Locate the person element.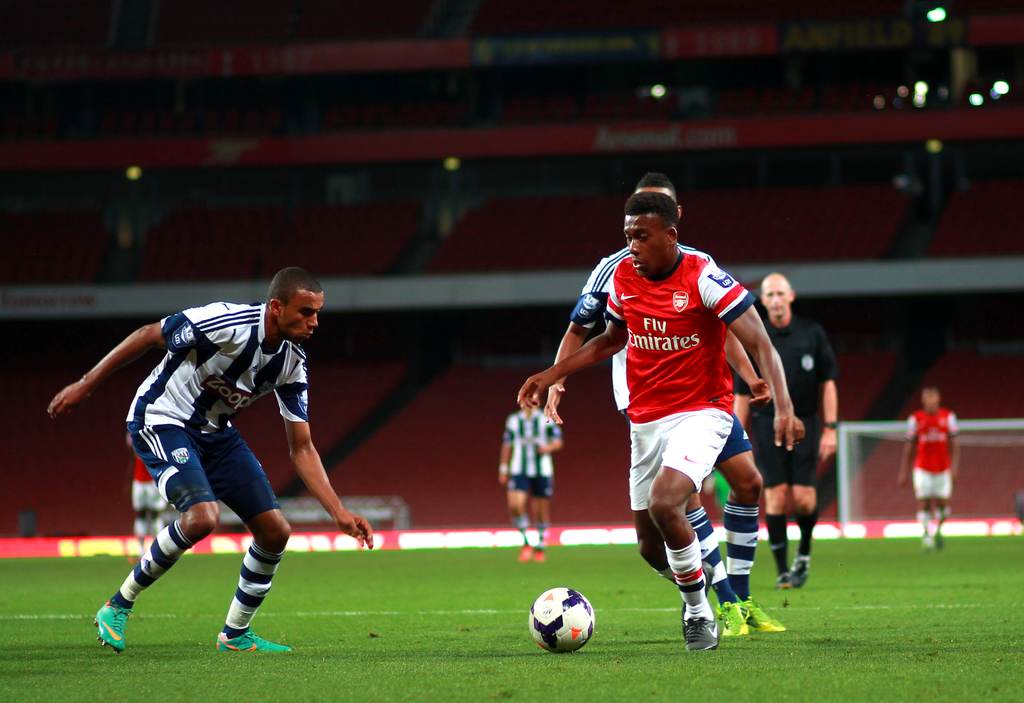
Element bbox: left=514, top=193, right=797, bottom=652.
